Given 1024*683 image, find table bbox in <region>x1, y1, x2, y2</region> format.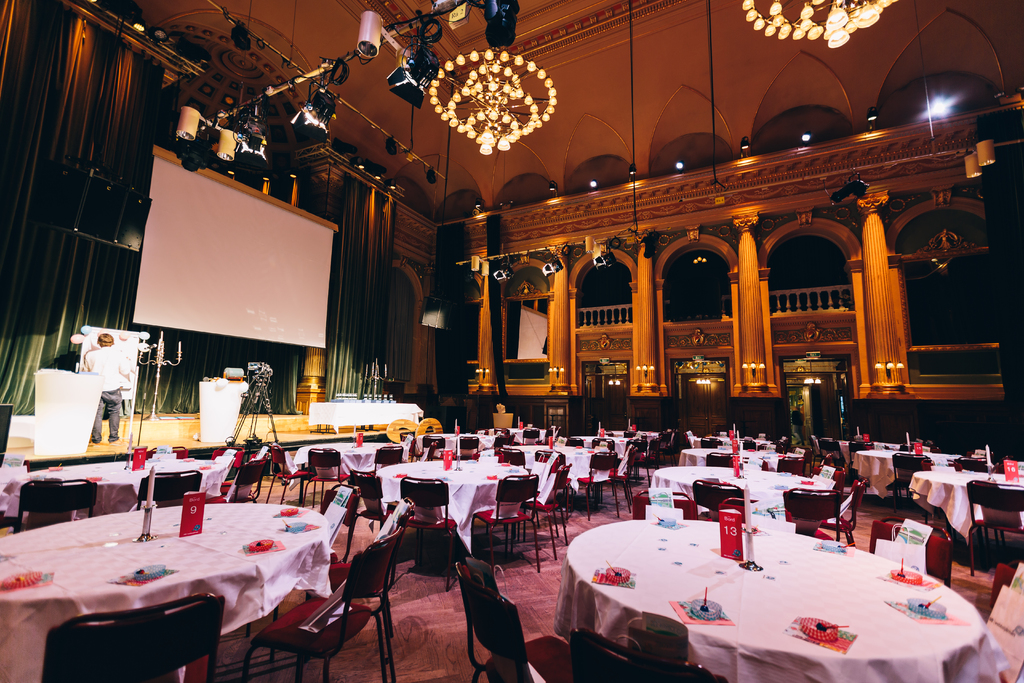
<region>0, 530, 333, 682</region>.
